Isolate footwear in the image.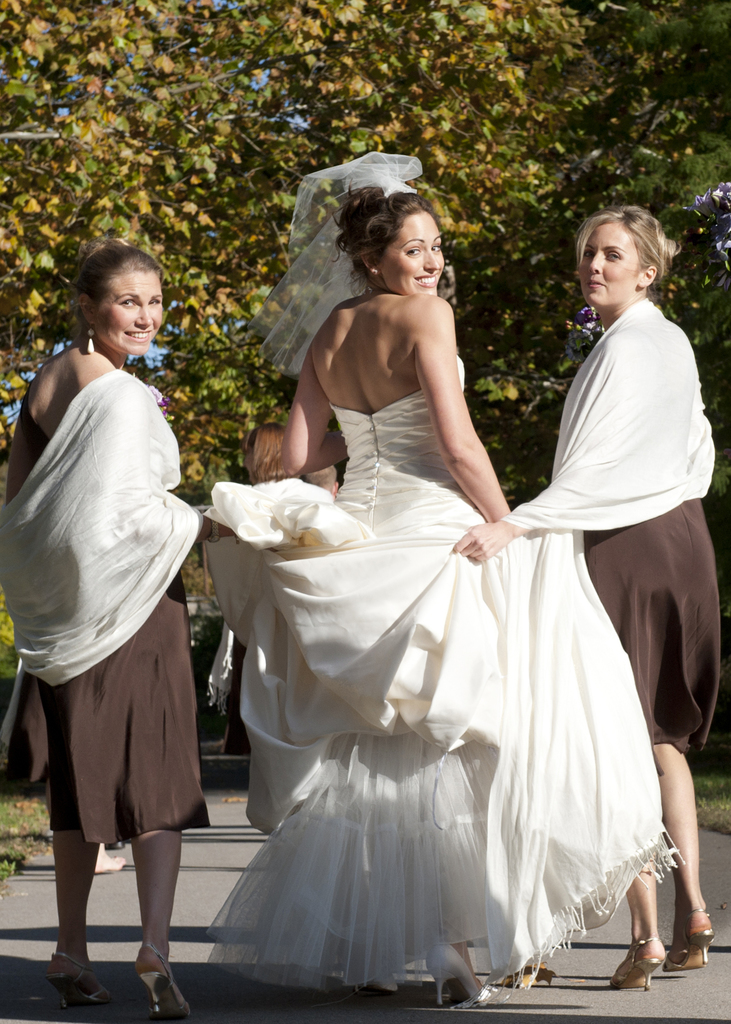
Isolated region: 86,841,125,876.
